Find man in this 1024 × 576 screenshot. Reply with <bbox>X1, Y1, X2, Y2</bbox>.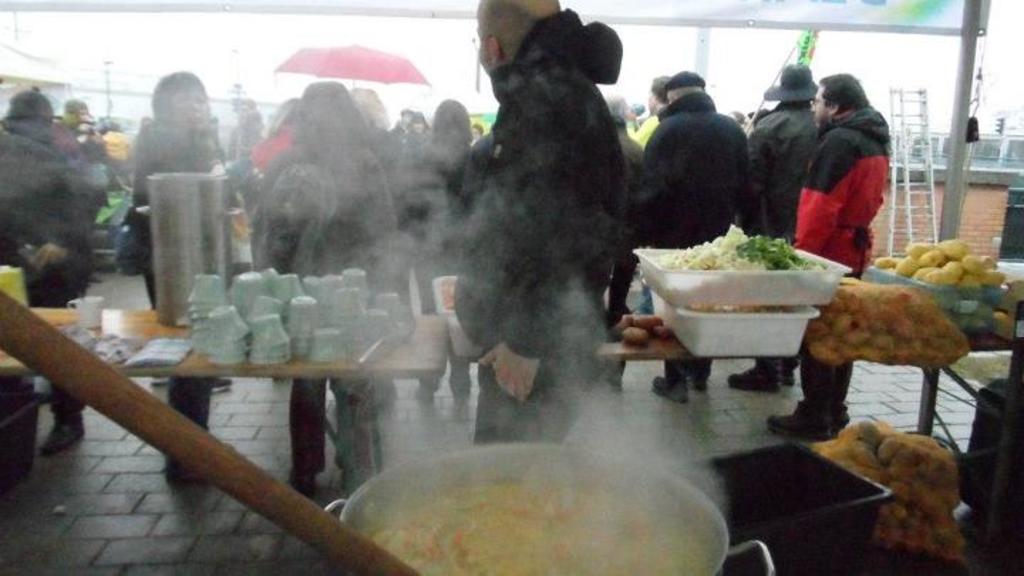
<bbox>622, 71, 738, 397</bbox>.
